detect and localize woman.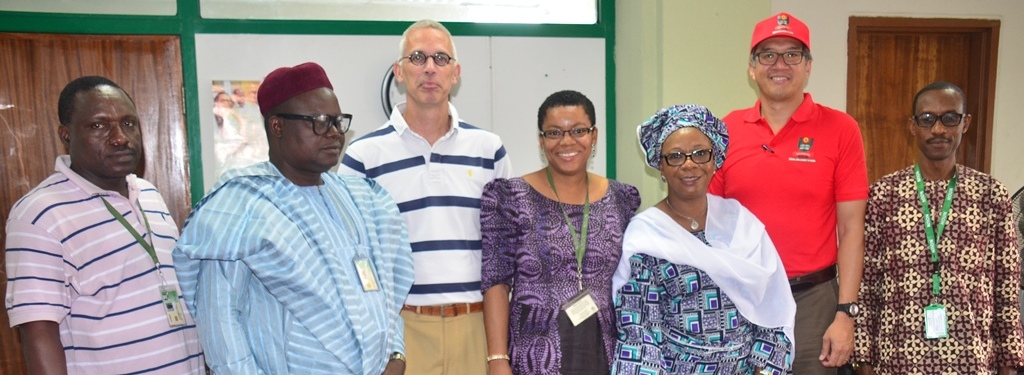
Localized at BBox(481, 96, 667, 364).
